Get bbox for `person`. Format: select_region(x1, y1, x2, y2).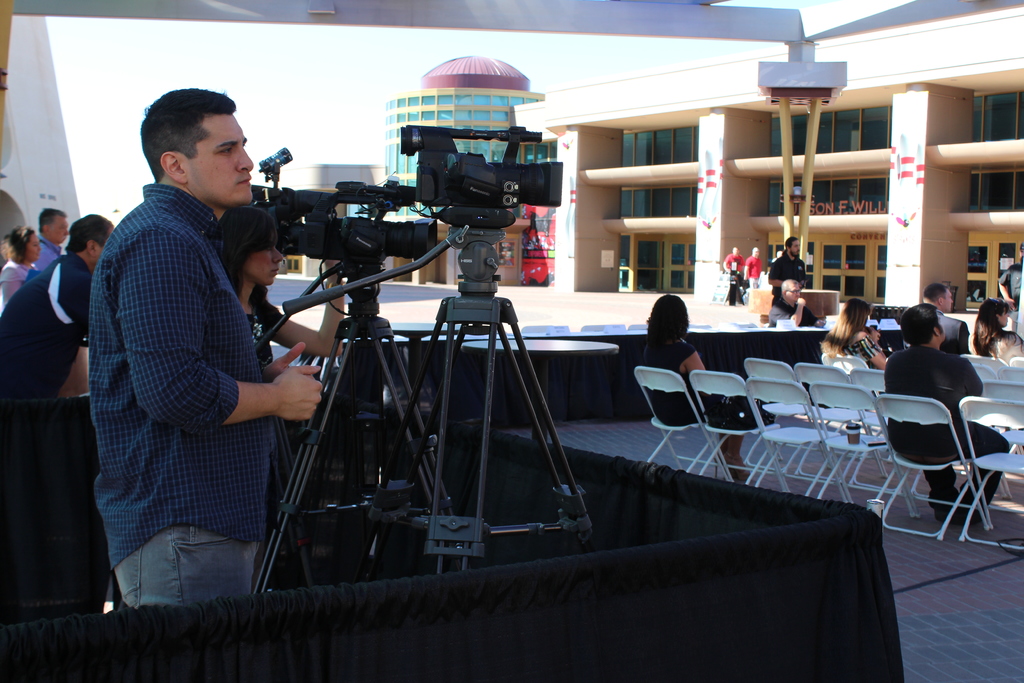
select_region(770, 238, 806, 292).
